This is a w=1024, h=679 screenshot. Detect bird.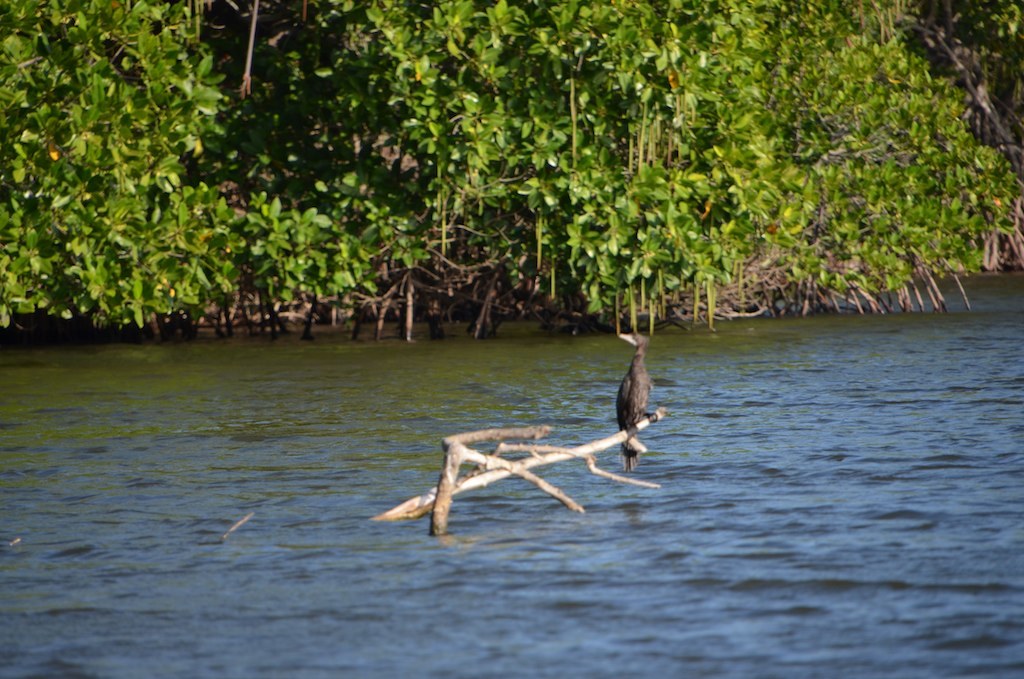
rect(592, 323, 673, 462).
